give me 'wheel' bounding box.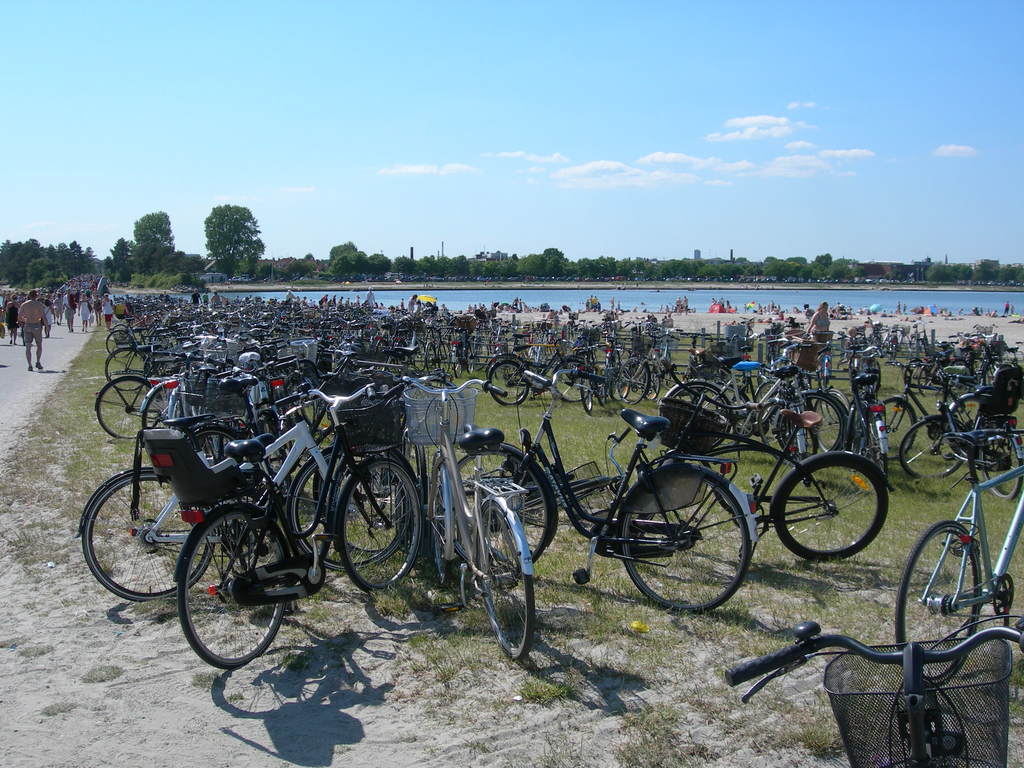
85/471/216/598.
